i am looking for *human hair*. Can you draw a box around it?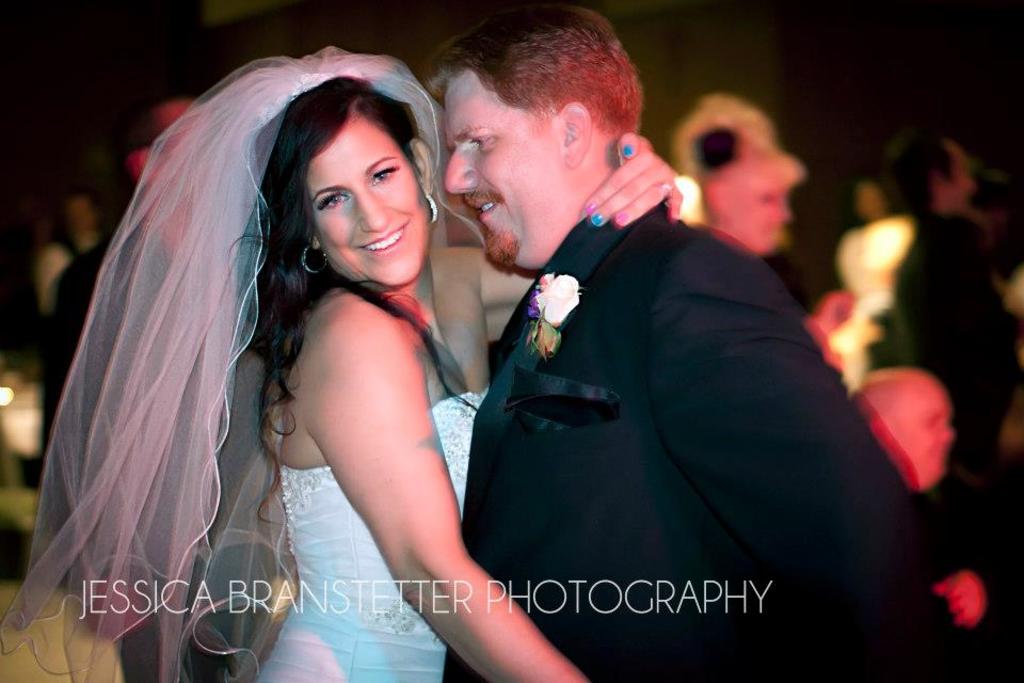
Sure, the bounding box is bbox=(196, 53, 461, 457).
